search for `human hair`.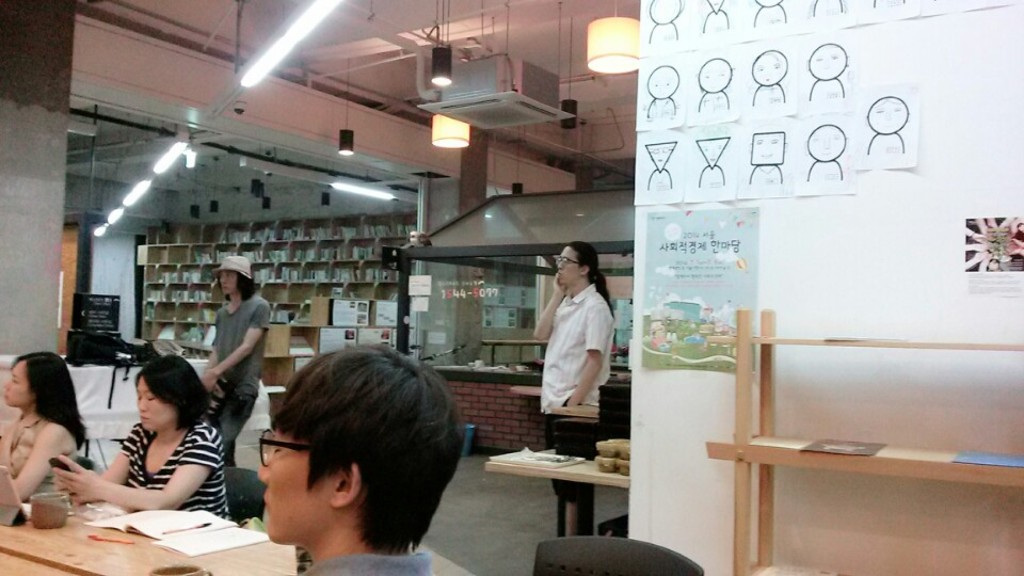
Found at left=131, top=358, right=211, bottom=428.
